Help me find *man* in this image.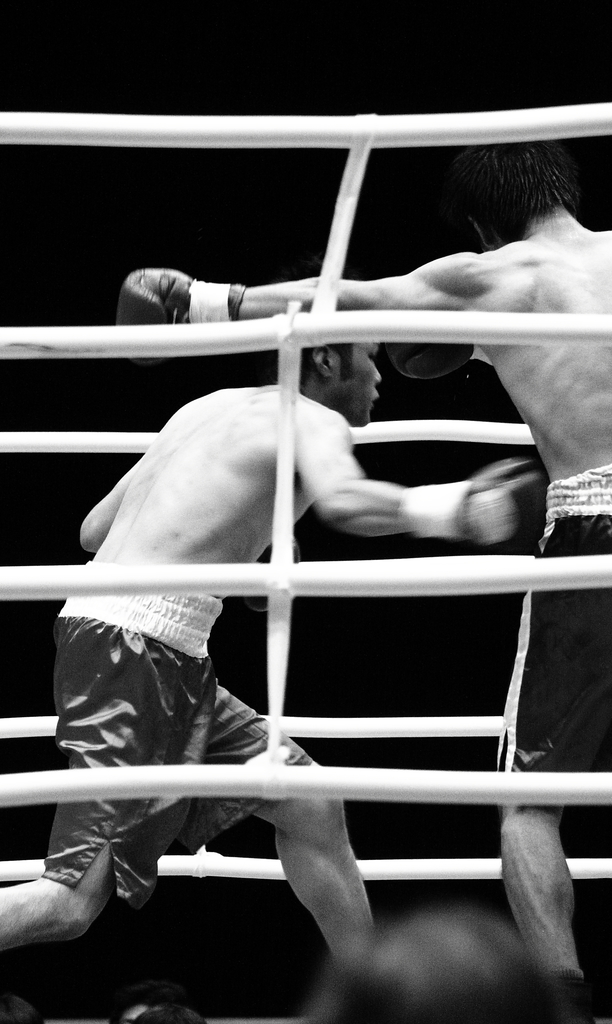
Found it: locate(113, 140, 611, 1023).
